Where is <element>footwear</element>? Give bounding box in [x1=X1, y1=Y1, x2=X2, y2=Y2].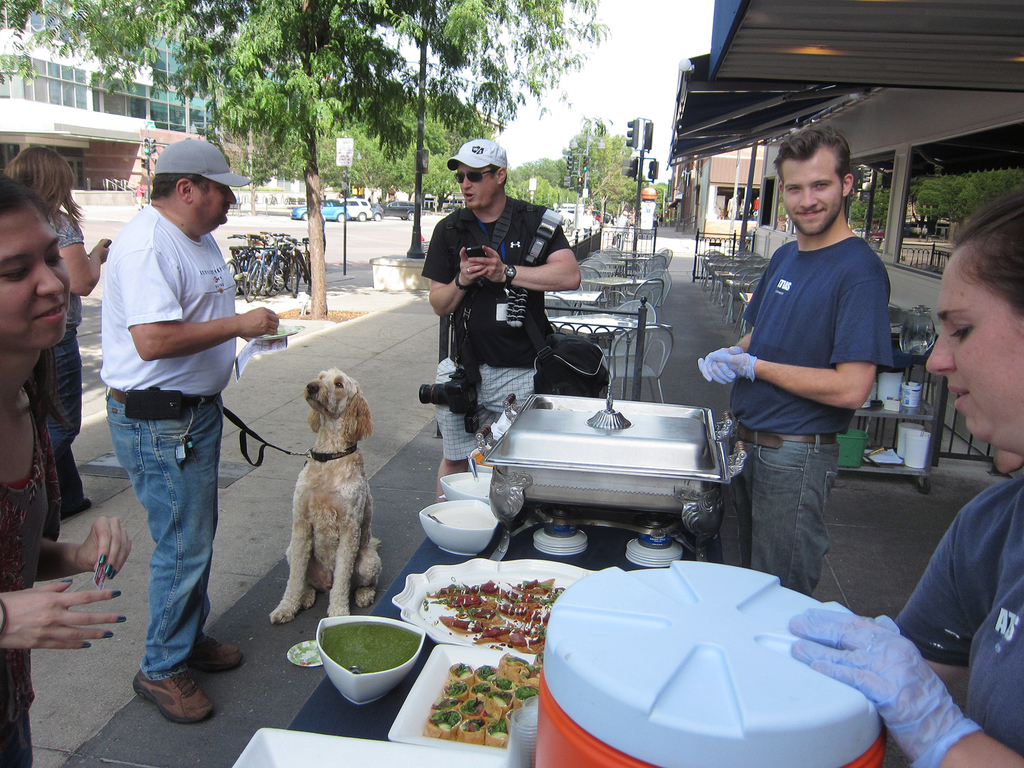
[x1=191, y1=631, x2=244, y2=672].
